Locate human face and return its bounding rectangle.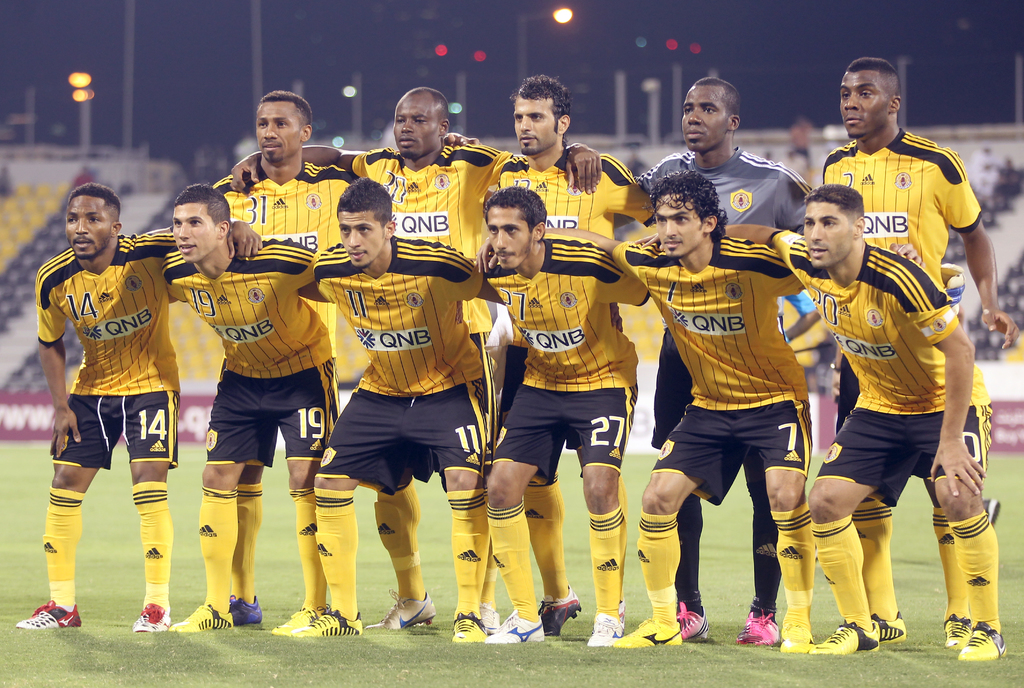
{"x1": 335, "y1": 211, "x2": 384, "y2": 266}.
